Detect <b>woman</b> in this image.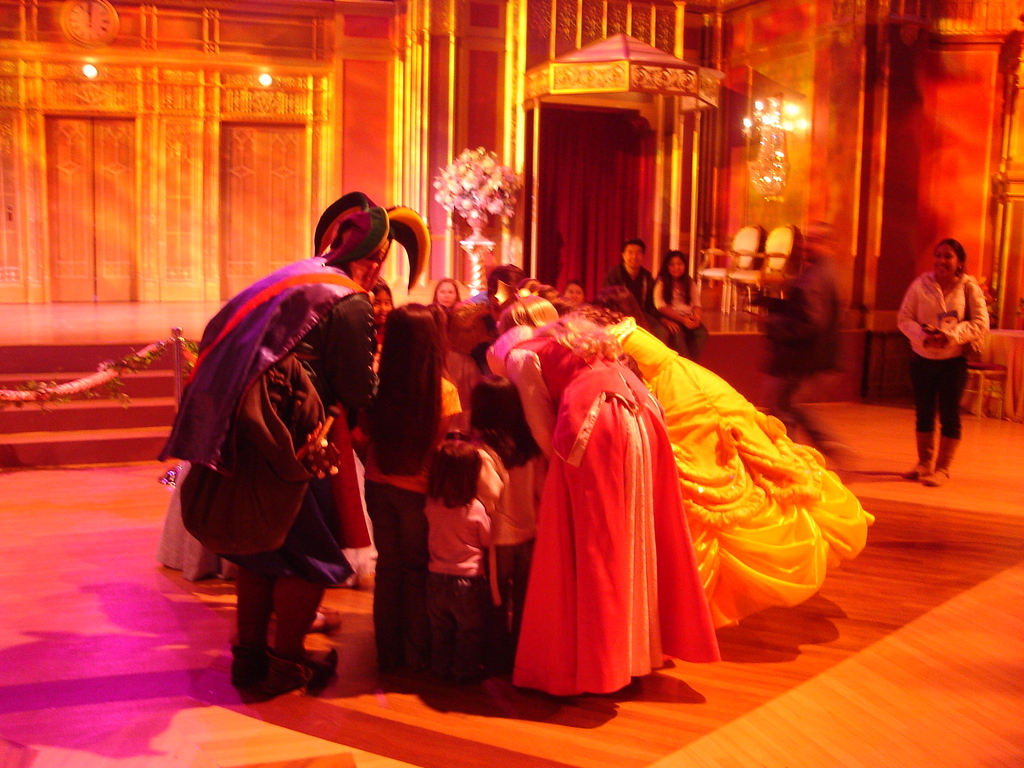
Detection: <box>652,250,708,367</box>.
